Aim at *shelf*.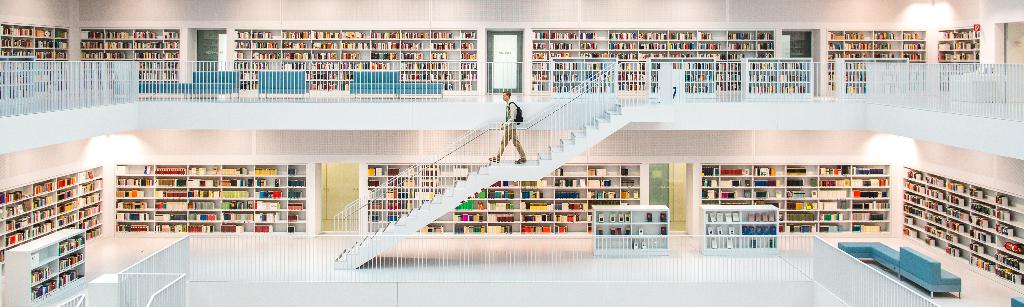
Aimed at select_region(310, 61, 335, 69).
